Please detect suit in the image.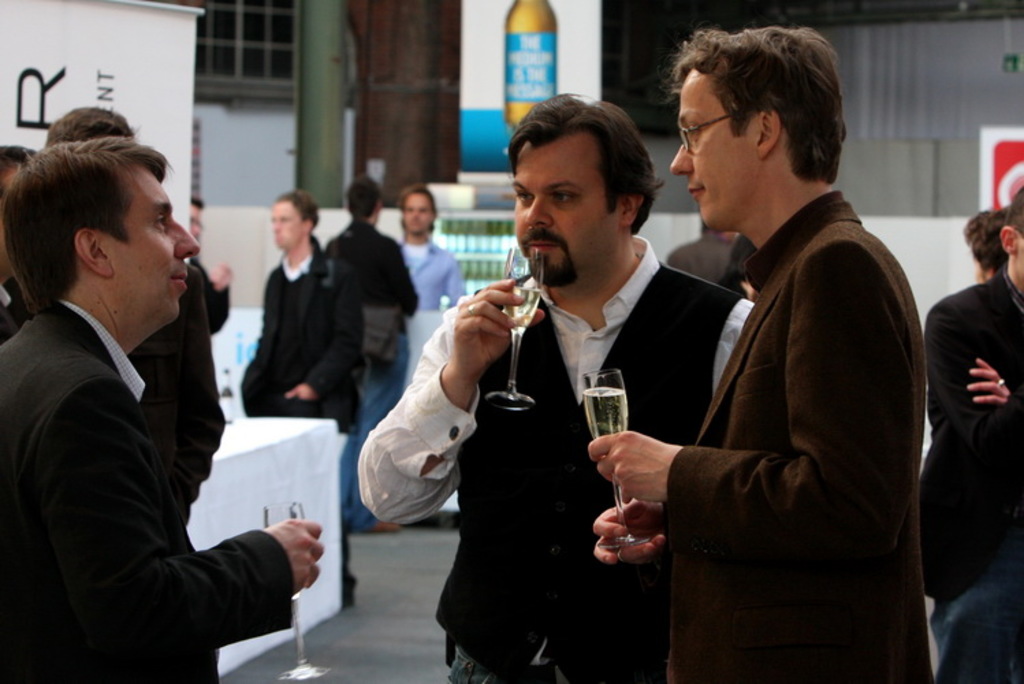
[x1=14, y1=222, x2=302, y2=676].
